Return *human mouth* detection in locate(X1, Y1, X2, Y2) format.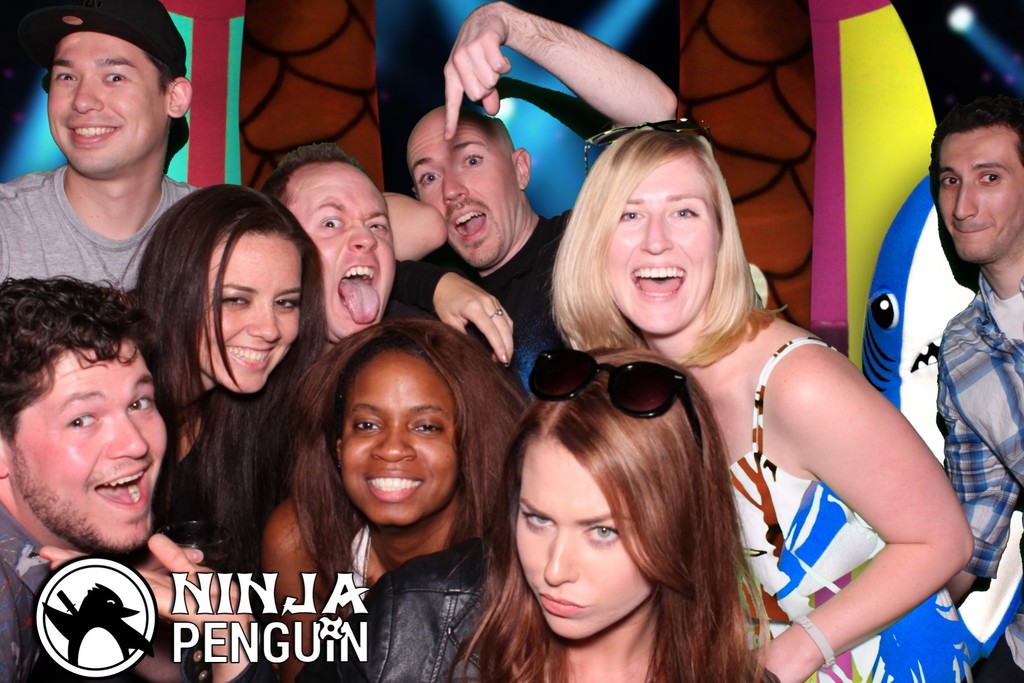
locate(225, 347, 273, 372).
